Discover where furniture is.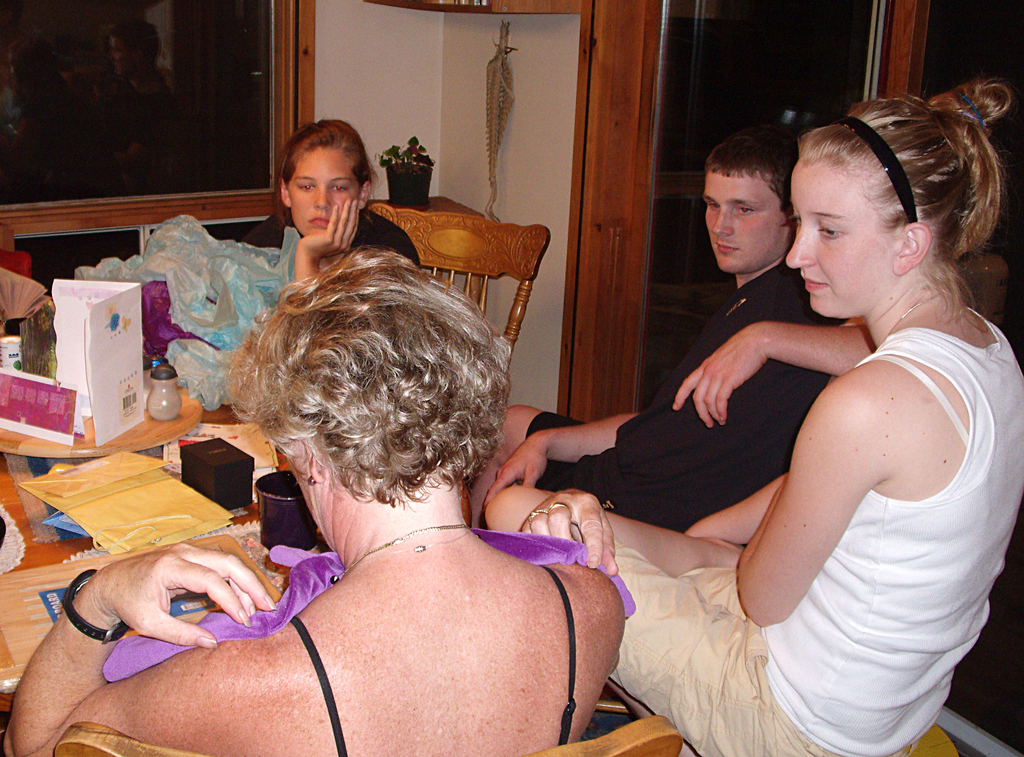
Discovered at crop(0, 331, 331, 696).
